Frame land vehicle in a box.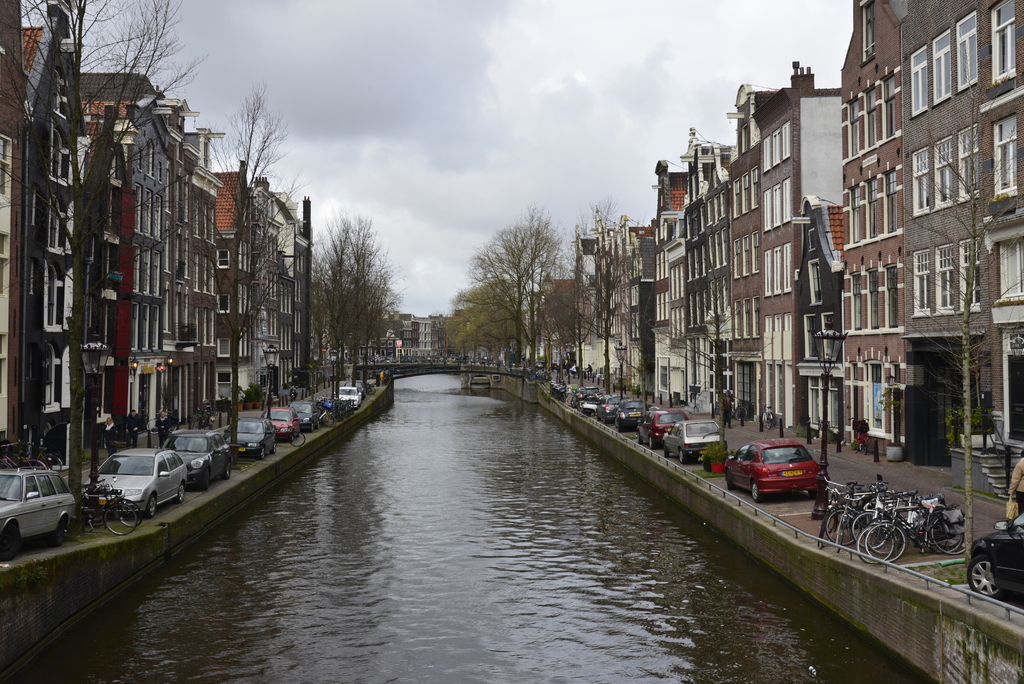
[x1=287, y1=400, x2=320, y2=430].
